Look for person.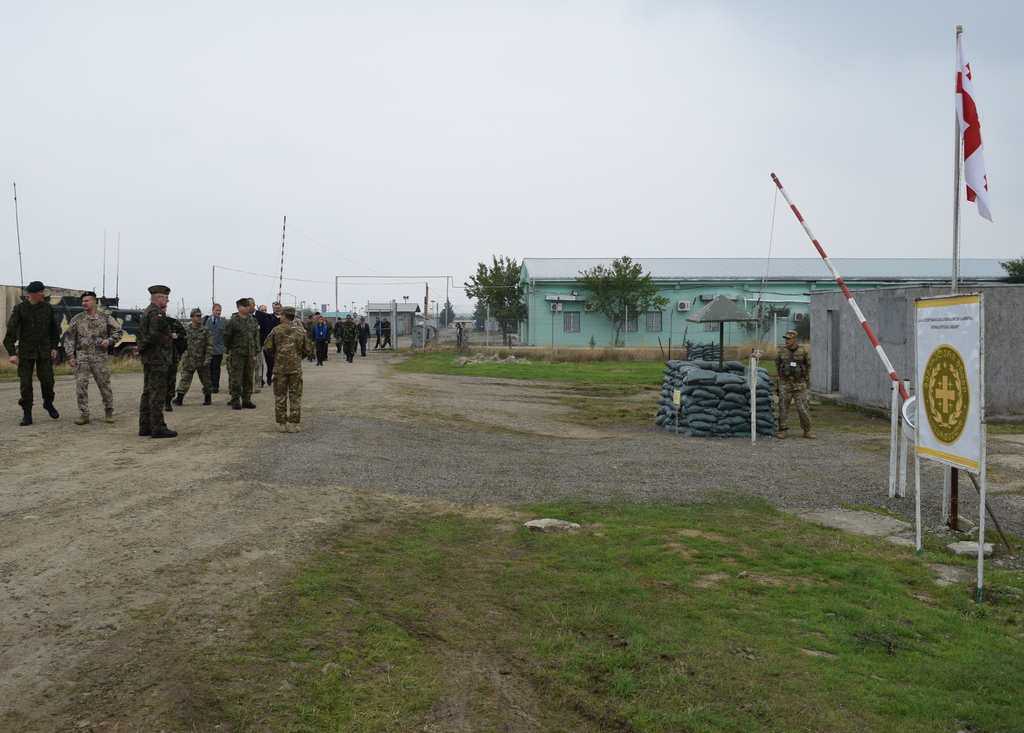
Found: pyautogui.locateOnScreen(260, 303, 315, 434).
